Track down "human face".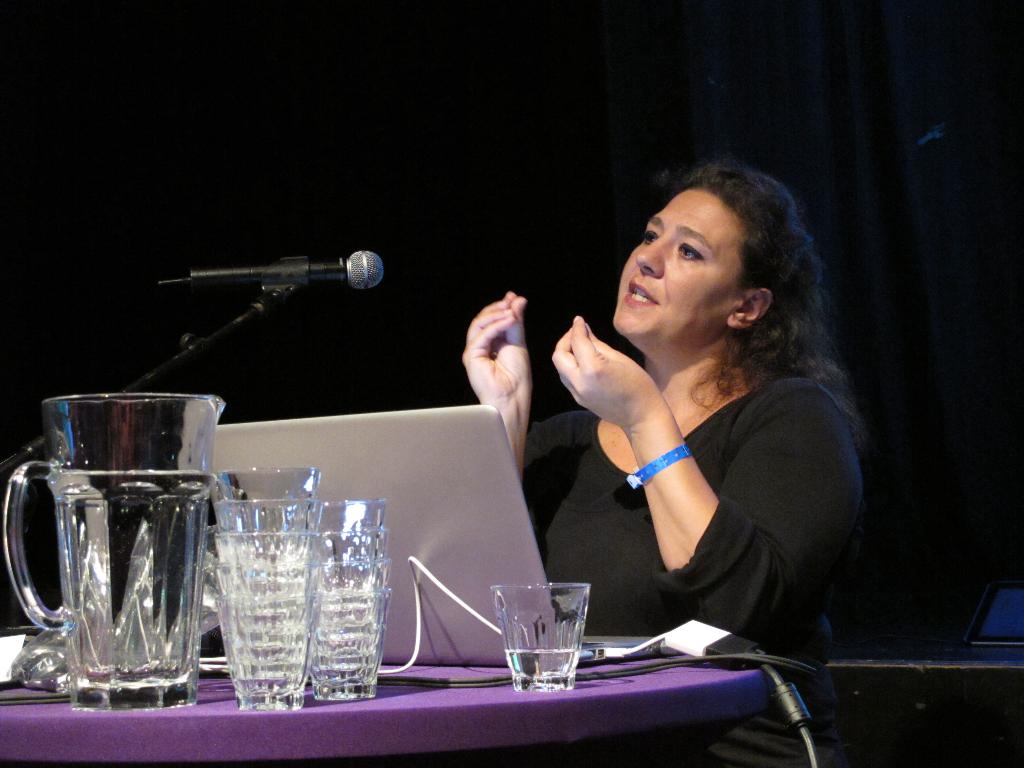
Tracked to 613, 183, 740, 350.
